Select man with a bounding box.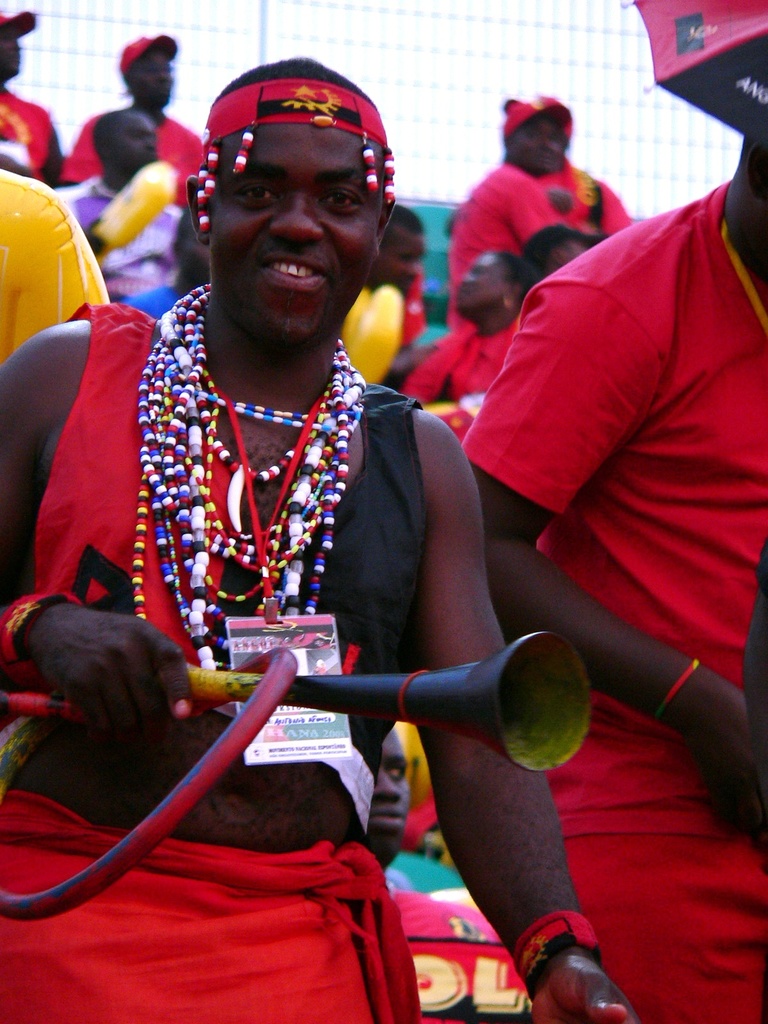
[x1=65, y1=106, x2=184, y2=301].
